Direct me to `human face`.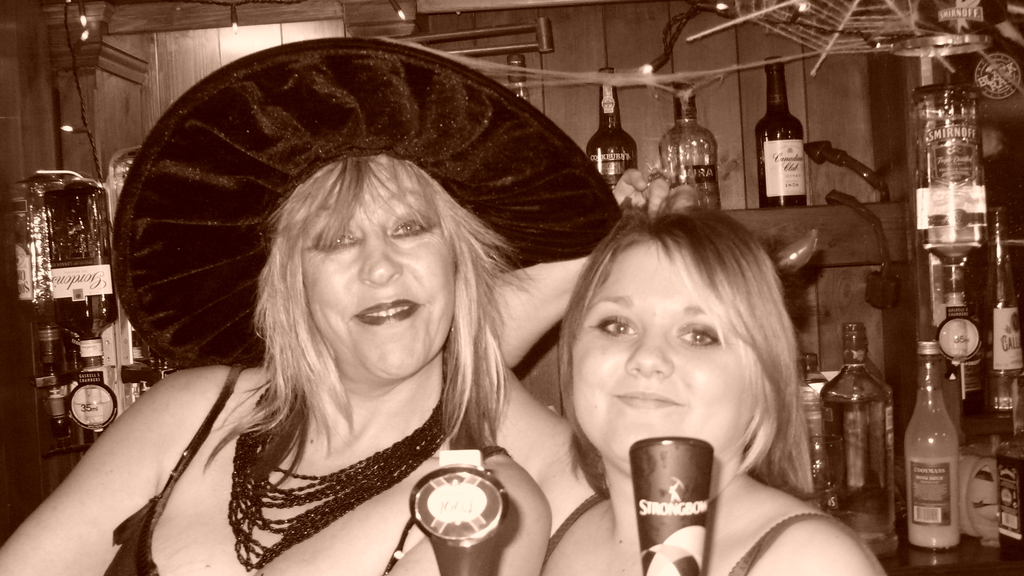
Direction: 303 162 461 381.
